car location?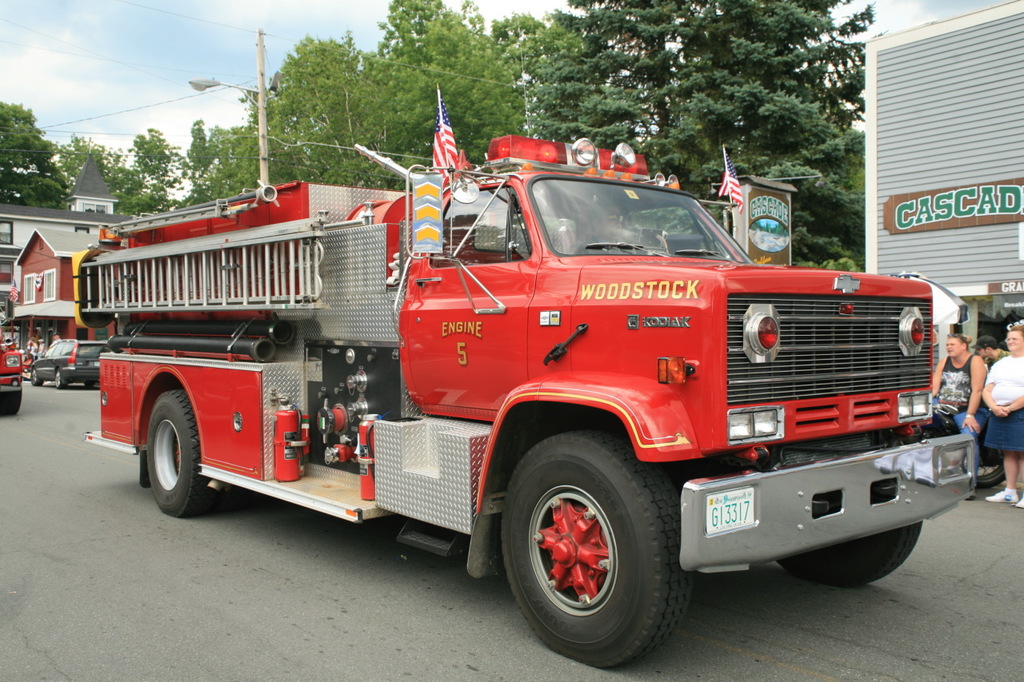
(30, 340, 110, 391)
